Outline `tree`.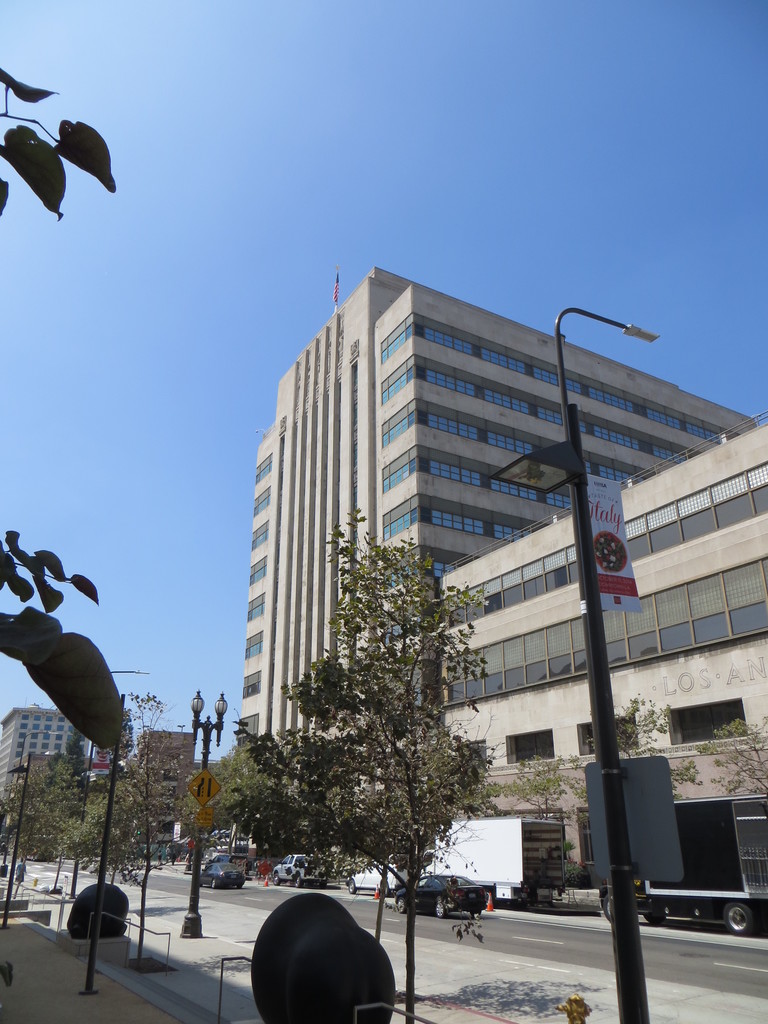
Outline: BBox(623, 696, 702, 799).
